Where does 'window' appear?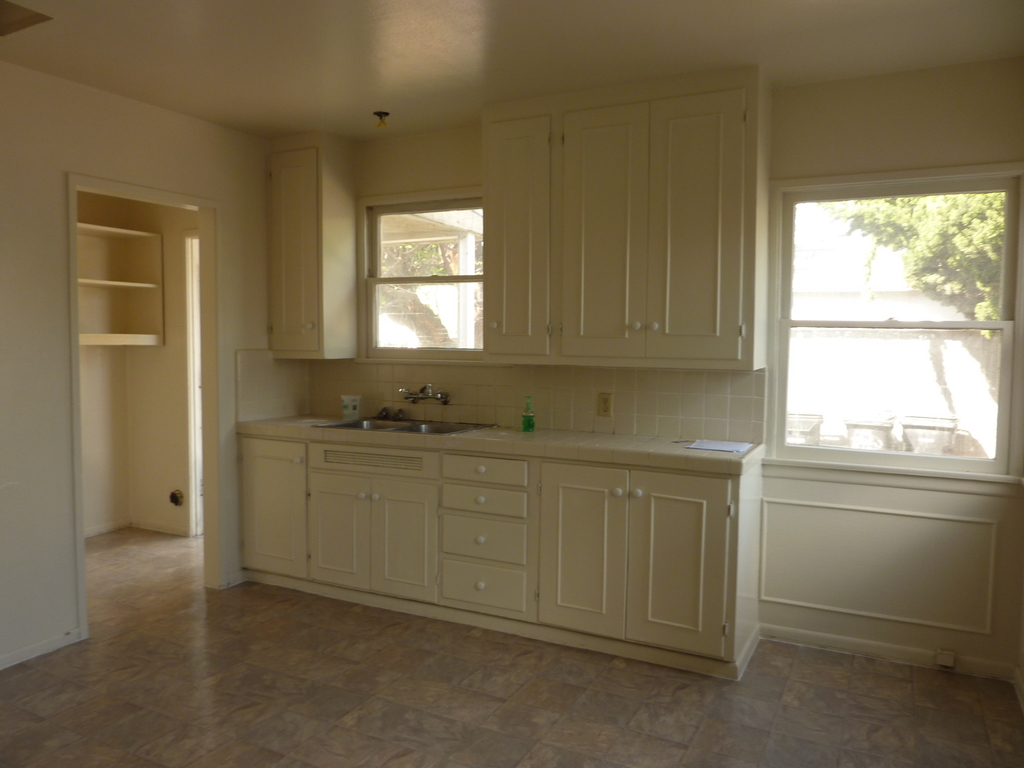
Appears at select_region(357, 193, 508, 362).
